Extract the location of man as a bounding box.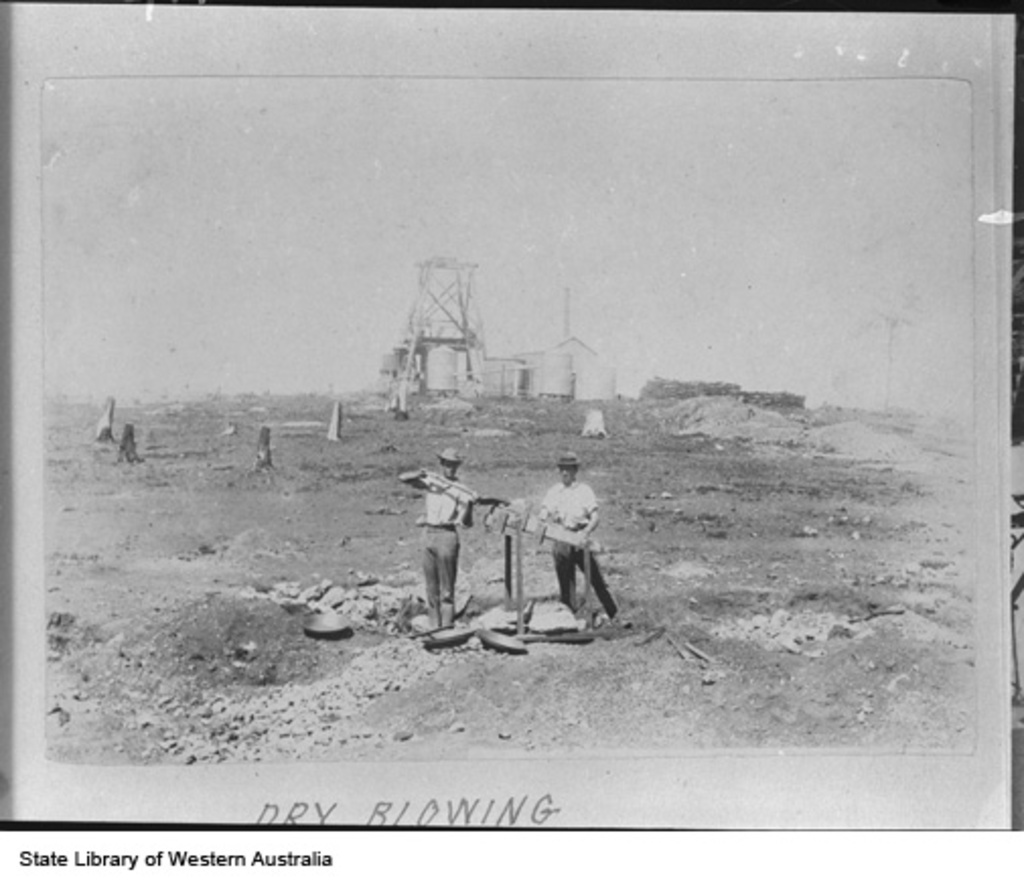
[x1=406, y1=444, x2=479, y2=631].
